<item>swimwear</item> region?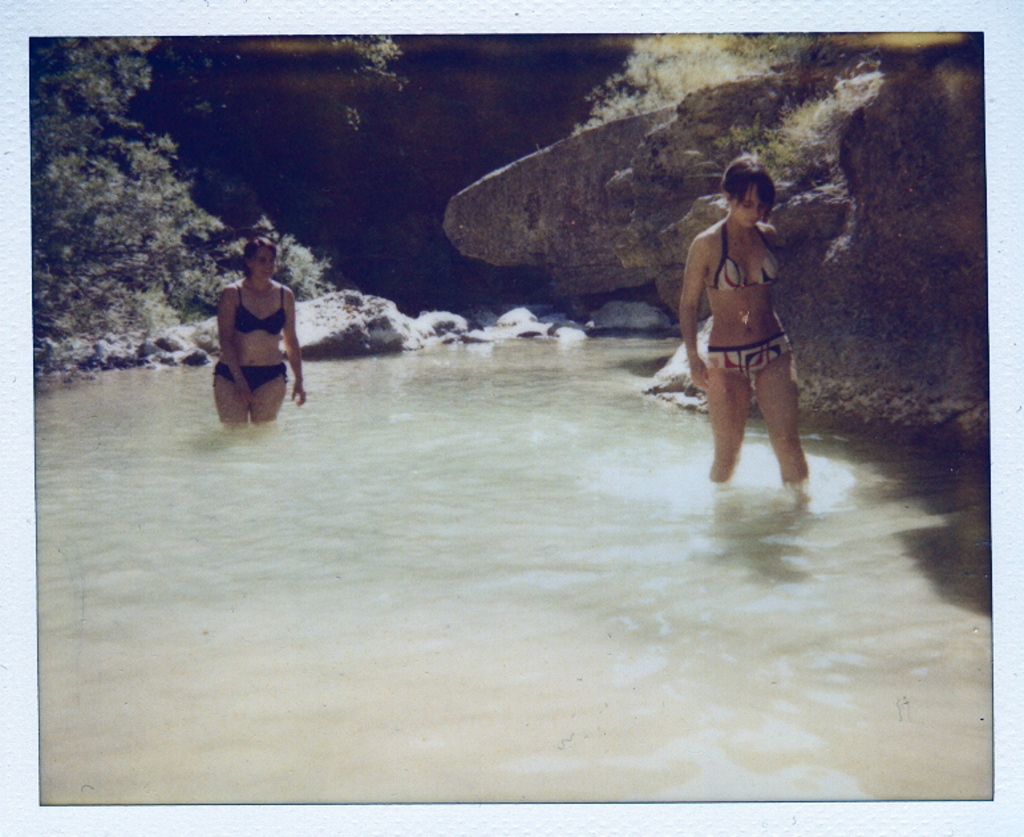
pyautogui.locateOnScreen(235, 283, 290, 336)
